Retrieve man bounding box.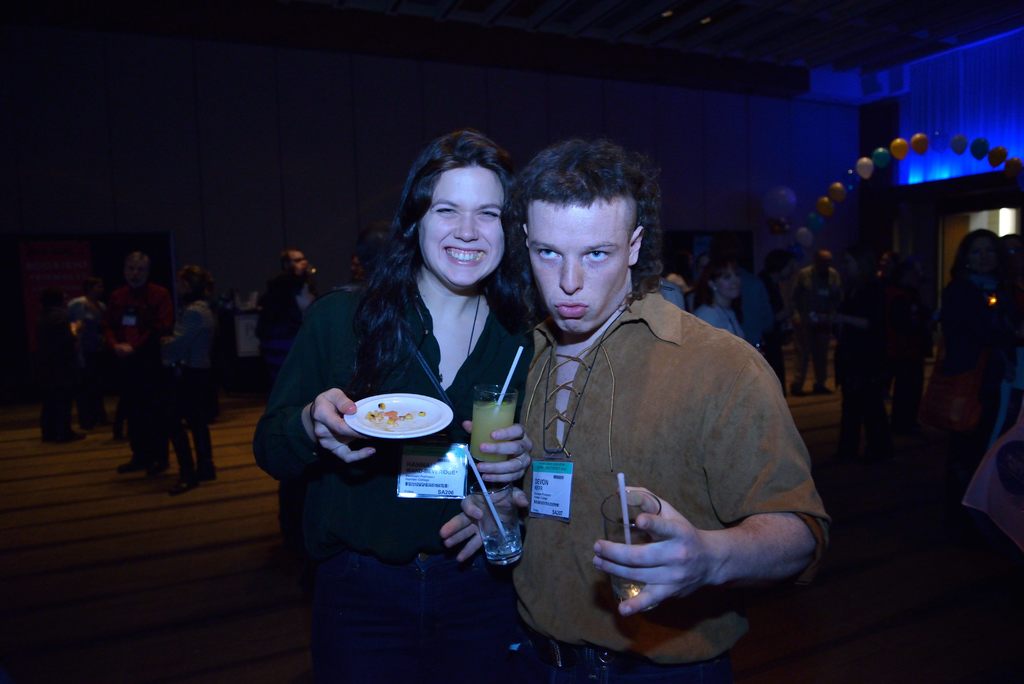
Bounding box: 470:142:835:662.
